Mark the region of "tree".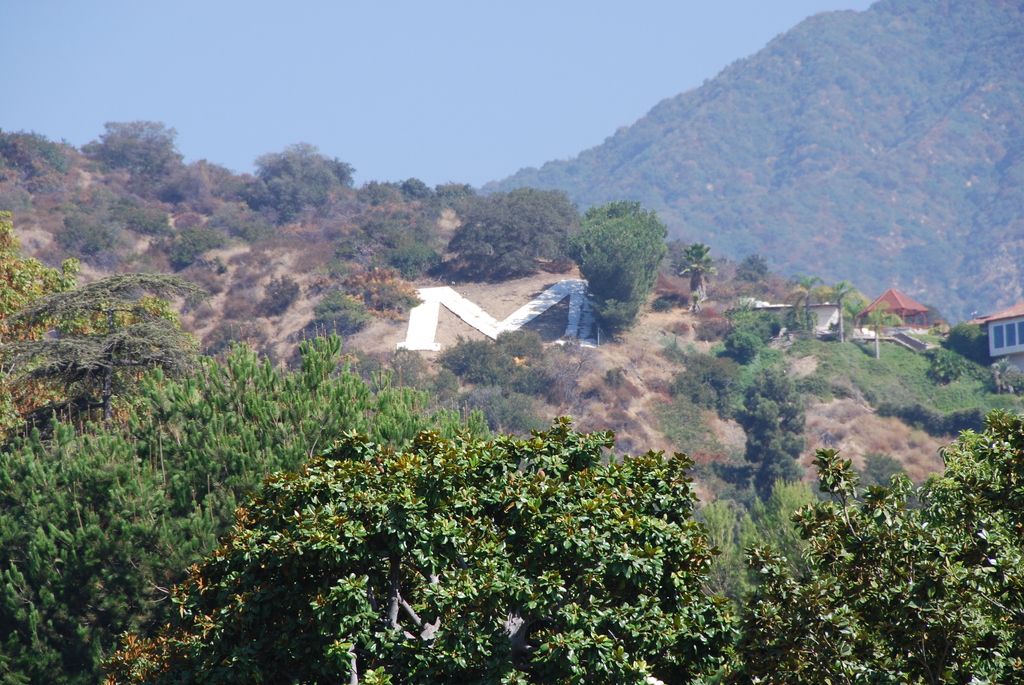
Region: rect(678, 242, 716, 311).
